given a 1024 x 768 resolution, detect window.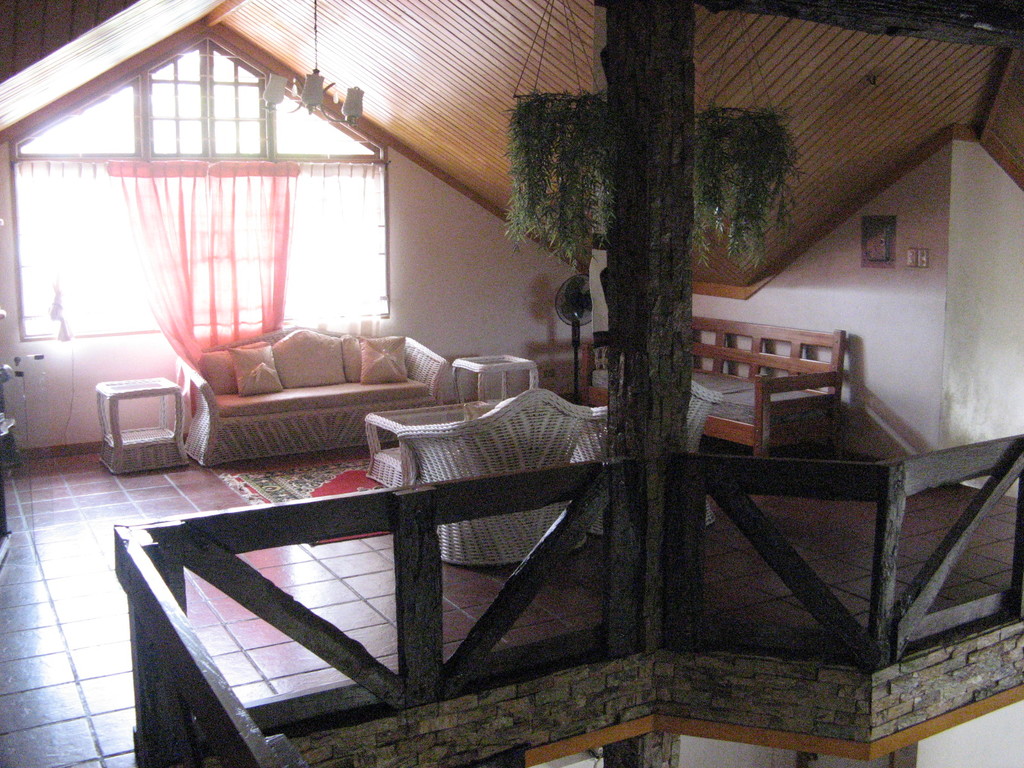
6:21:390:342.
